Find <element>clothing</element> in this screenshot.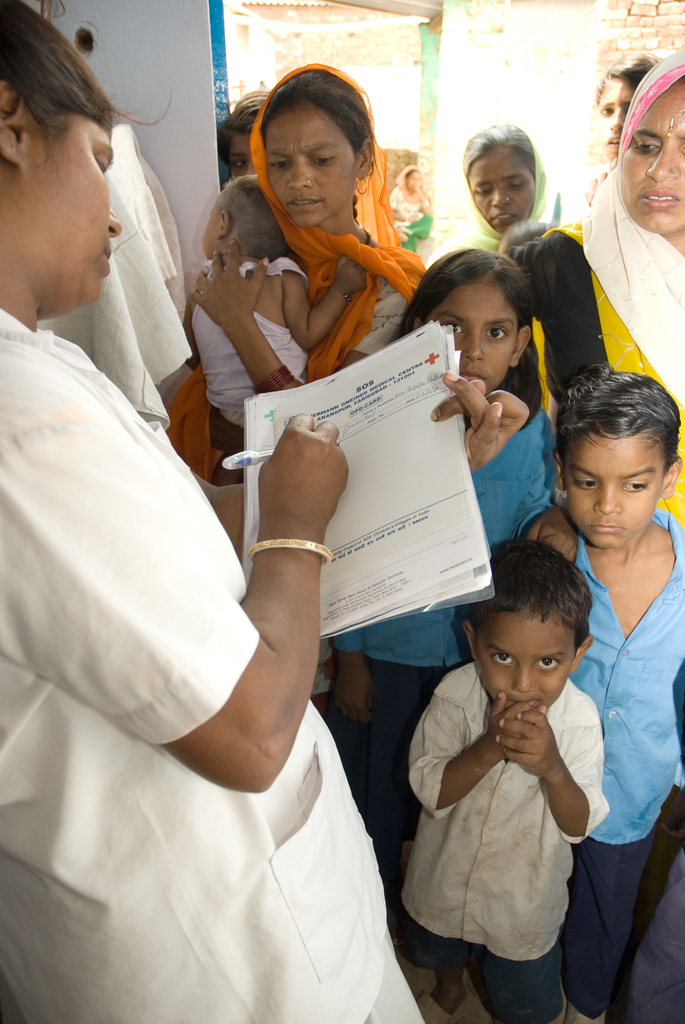
The bounding box for <element>clothing</element> is crop(315, 385, 563, 893).
